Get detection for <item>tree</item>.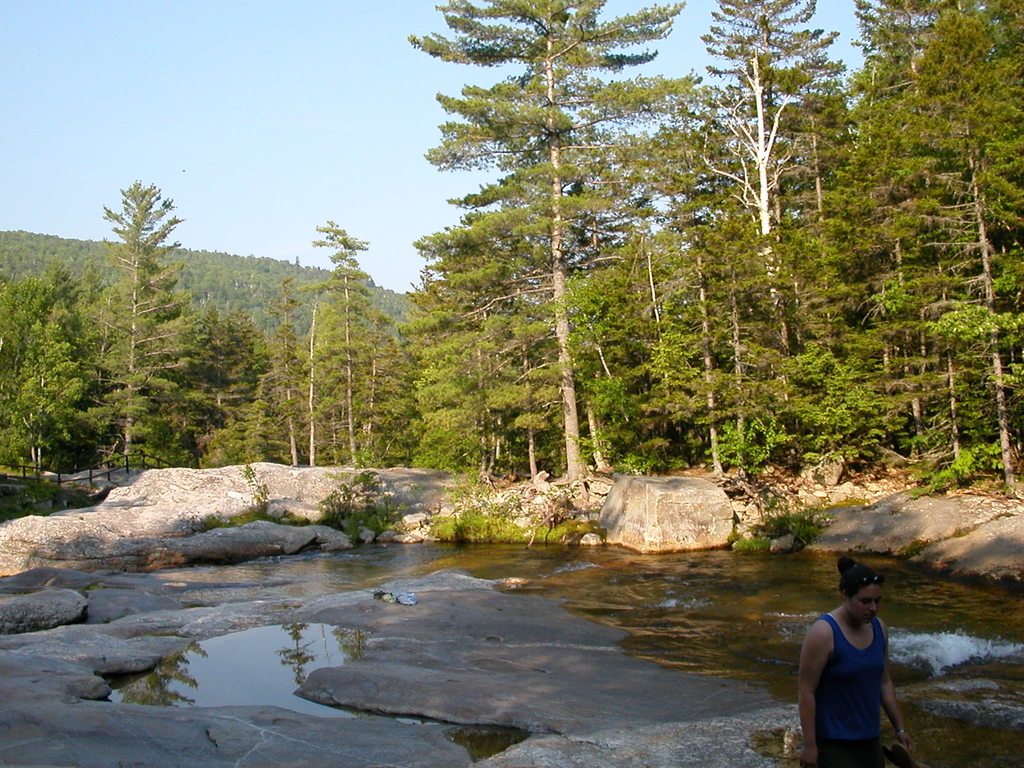
Detection: <region>469, 452, 616, 544</region>.
